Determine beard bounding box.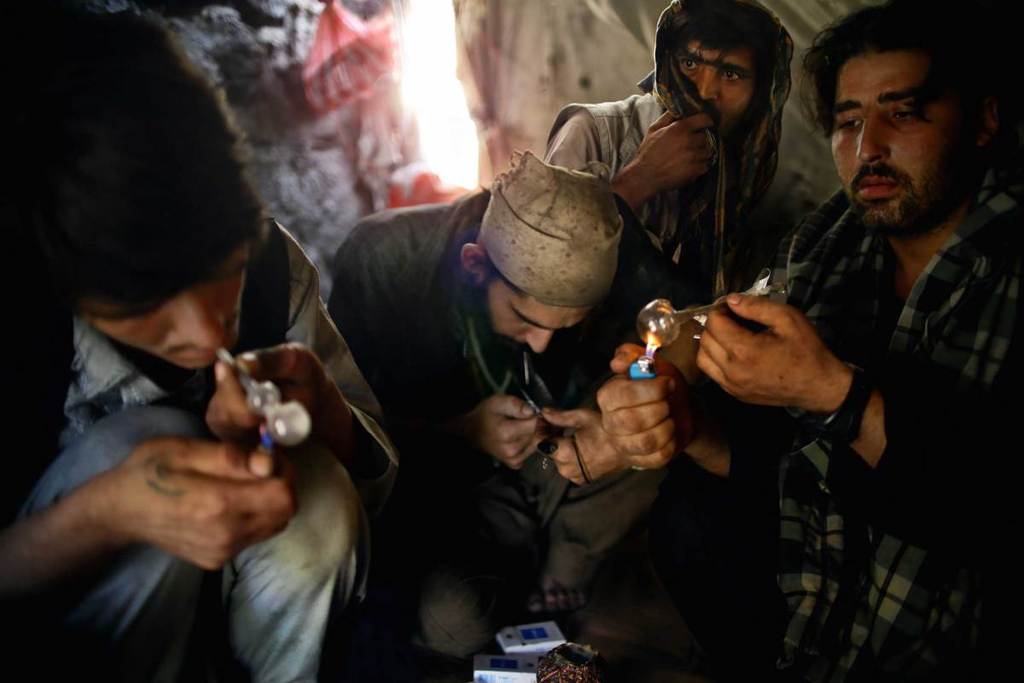
Determined: left=846, top=141, right=973, bottom=238.
